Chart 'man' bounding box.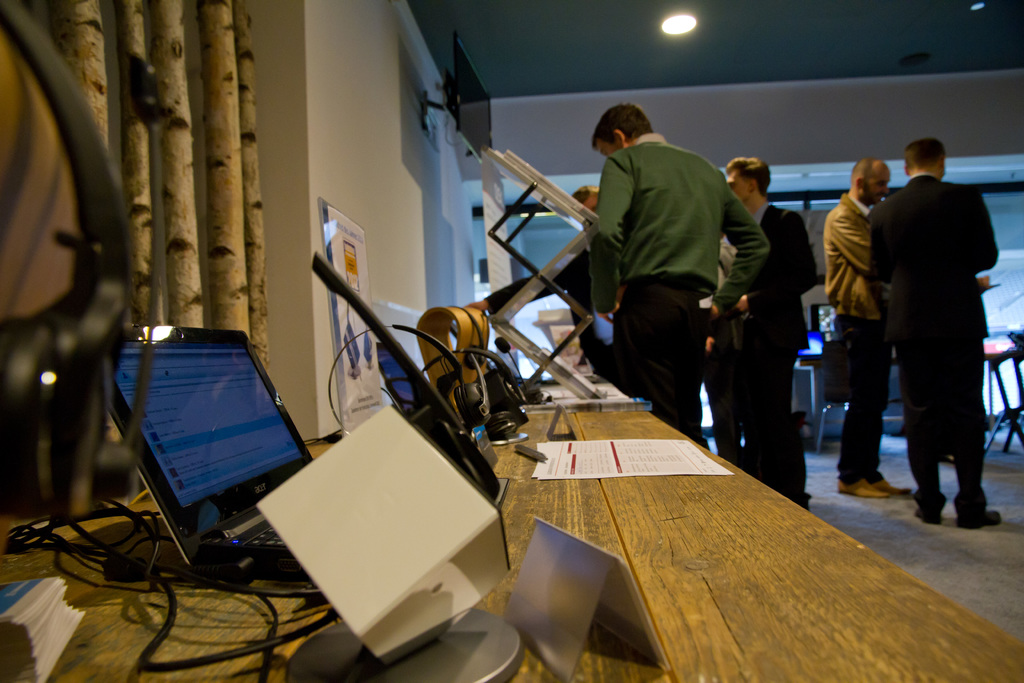
Charted: [left=824, top=161, right=911, bottom=504].
